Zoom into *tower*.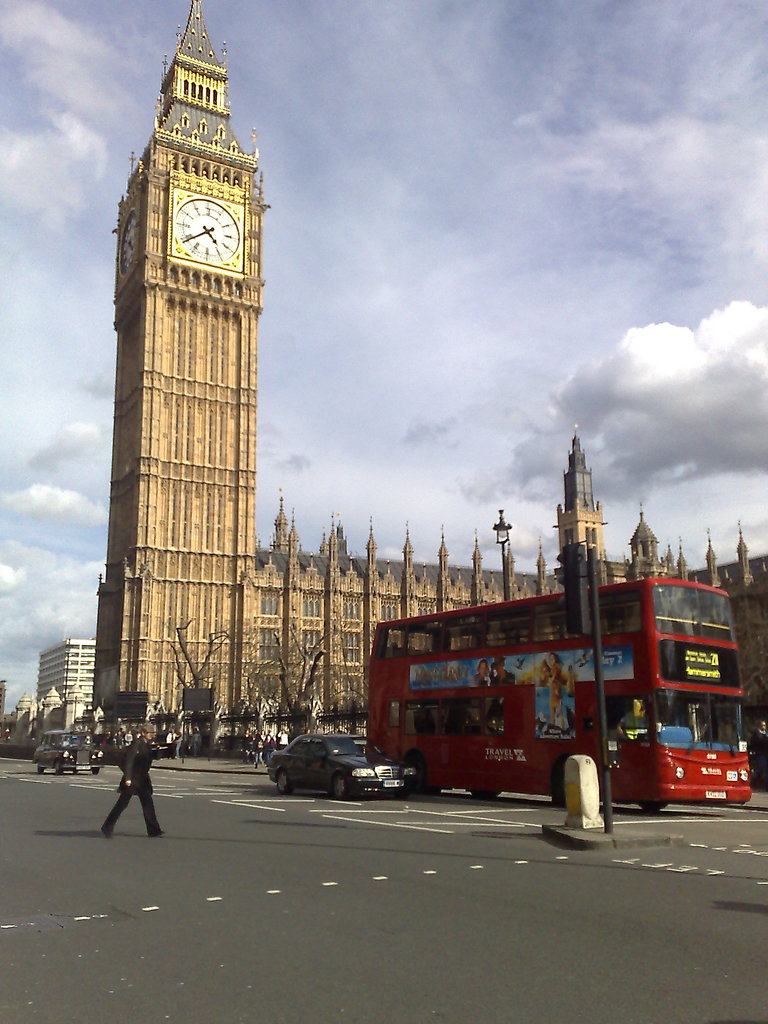
Zoom target: pyautogui.locateOnScreen(549, 424, 611, 588).
